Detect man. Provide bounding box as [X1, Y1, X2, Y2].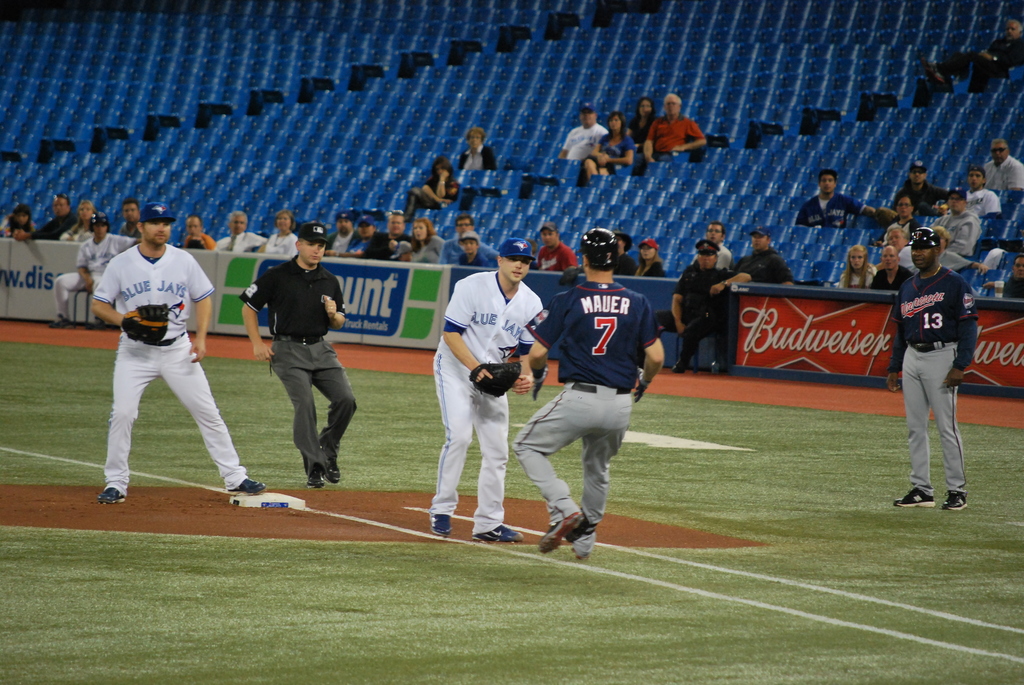
[712, 231, 794, 294].
